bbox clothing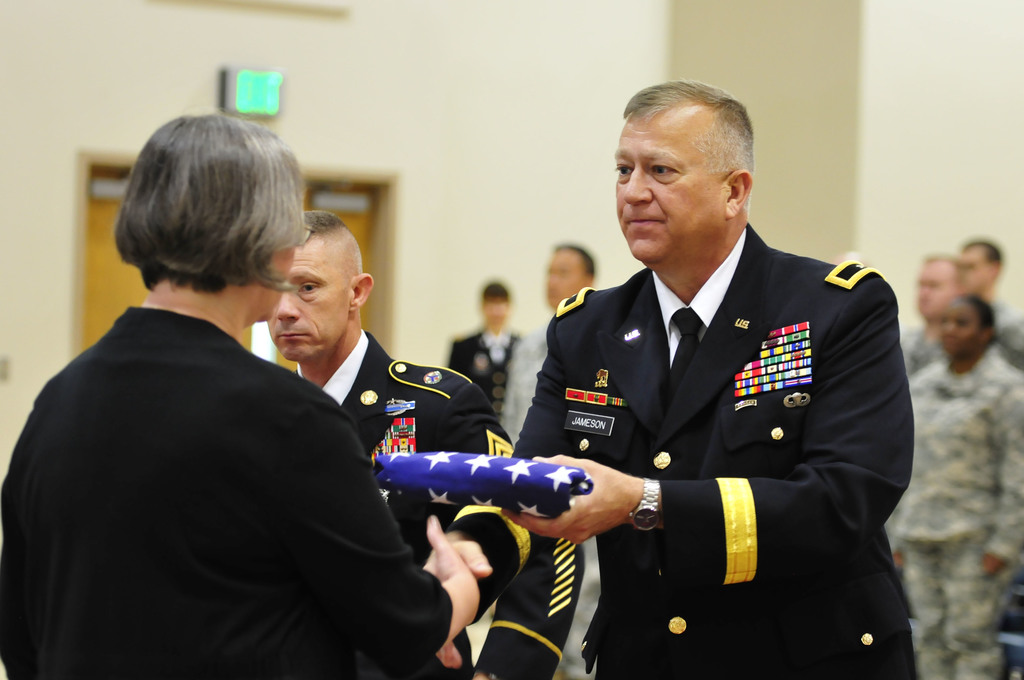
[x1=287, y1=329, x2=509, y2=679]
